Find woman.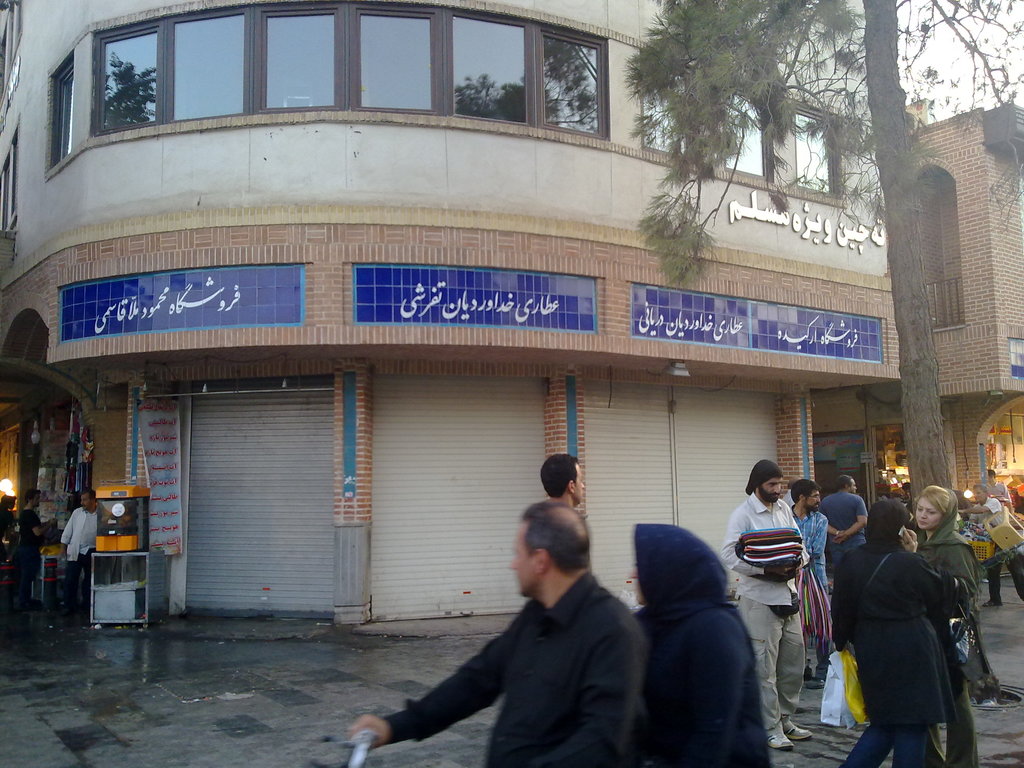
<region>916, 484, 995, 767</region>.
